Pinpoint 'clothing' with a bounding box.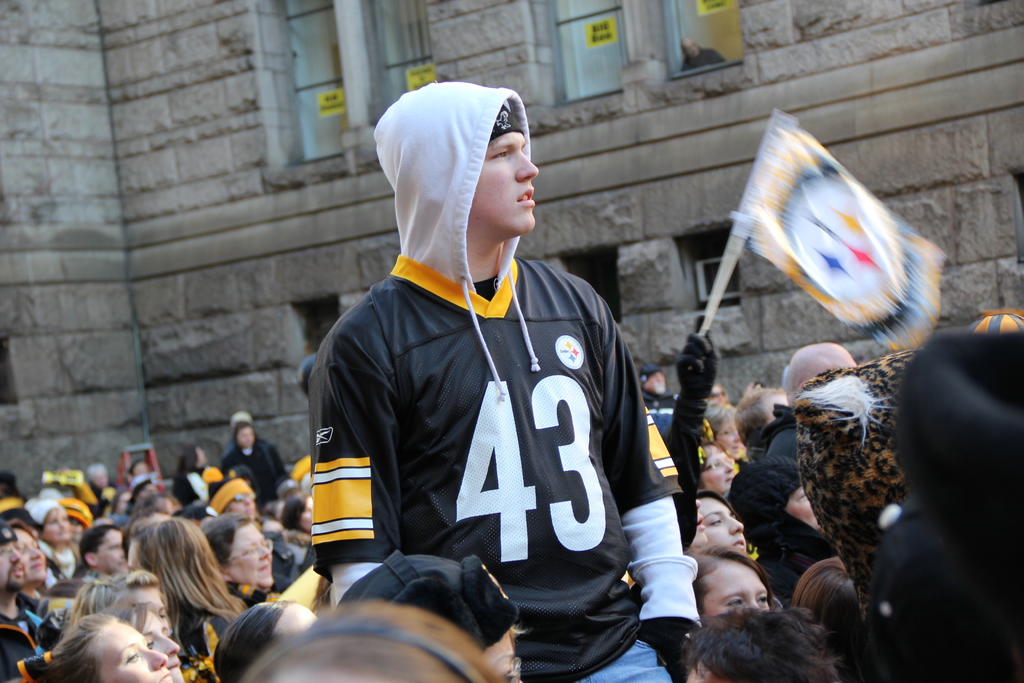
x1=309 y1=250 x2=704 y2=682.
